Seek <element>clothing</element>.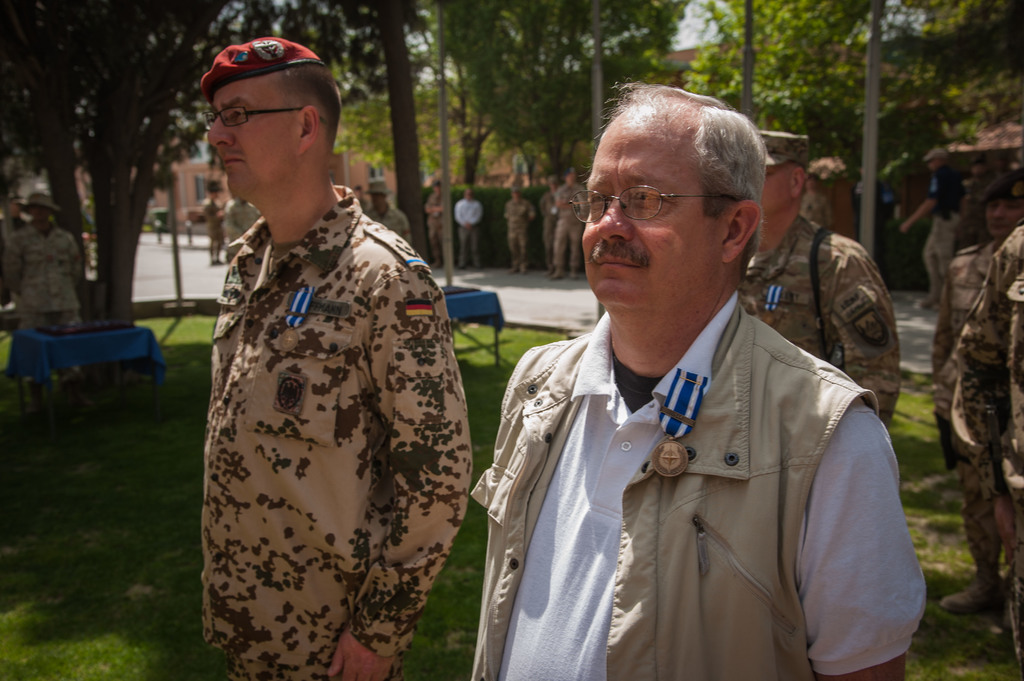
bbox=[952, 223, 1023, 679].
